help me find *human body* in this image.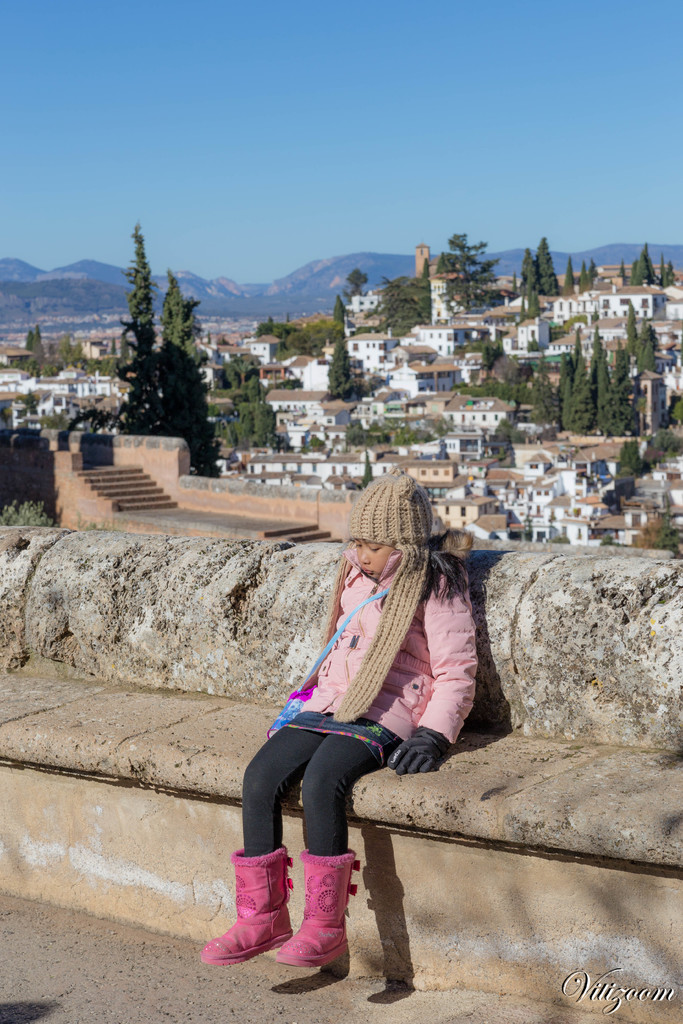
Found it: x1=235, y1=481, x2=473, y2=950.
